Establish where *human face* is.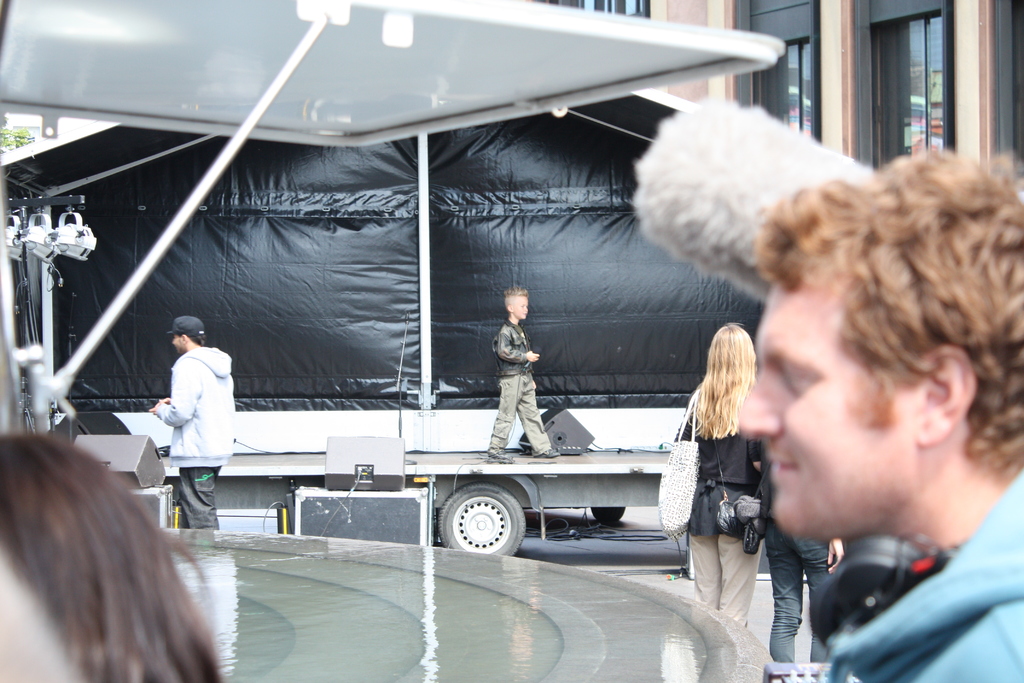
Established at 741,286,911,534.
